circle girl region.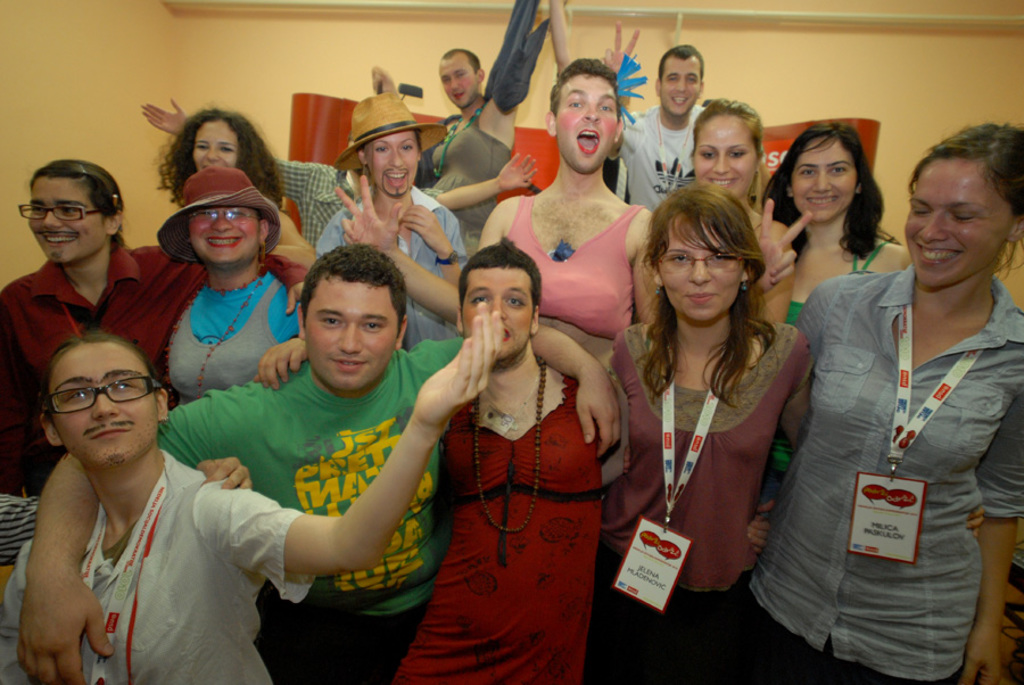
Region: Rect(152, 108, 304, 223).
